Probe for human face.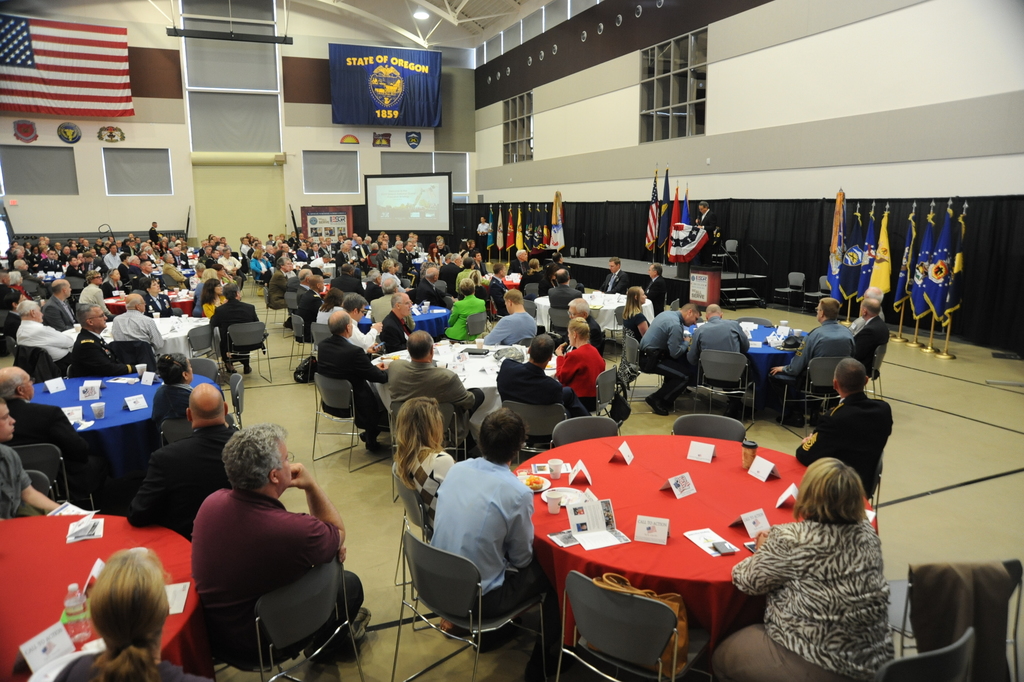
Probe result: 114/267/119/277.
